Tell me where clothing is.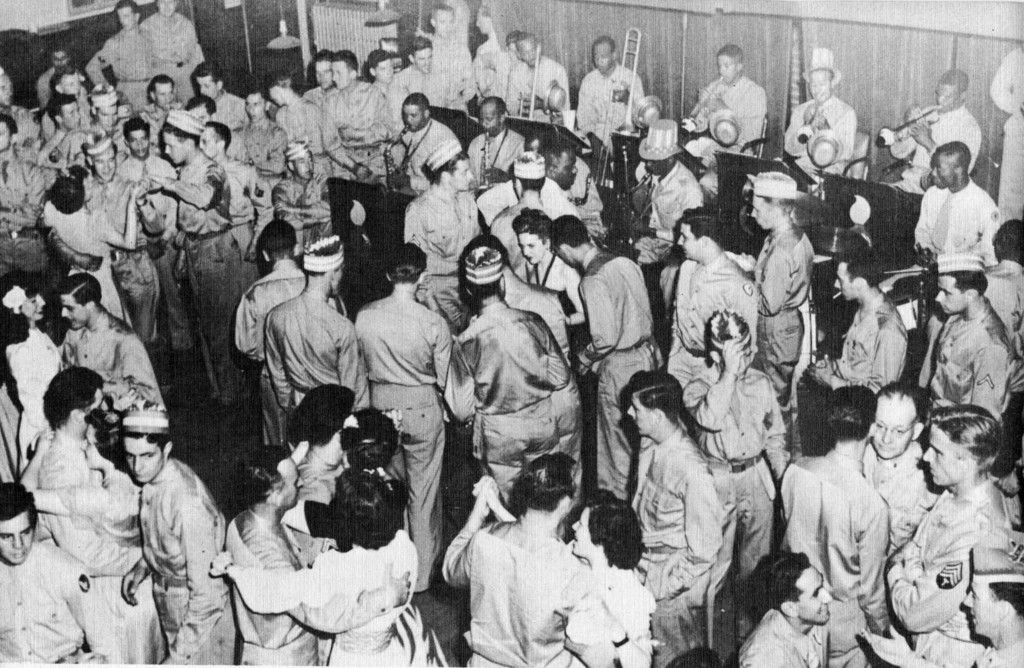
clothing is at {"x1": 860, "y1": 443, "x2": 933, "y2": 564}.
